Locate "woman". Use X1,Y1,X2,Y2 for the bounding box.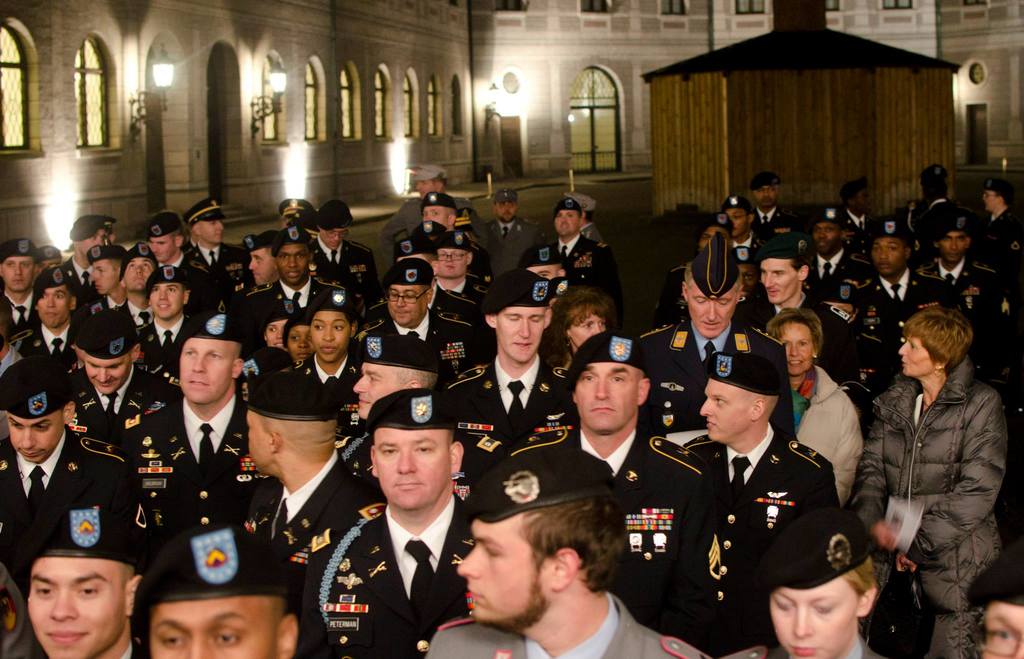
860,281,1014,658.
